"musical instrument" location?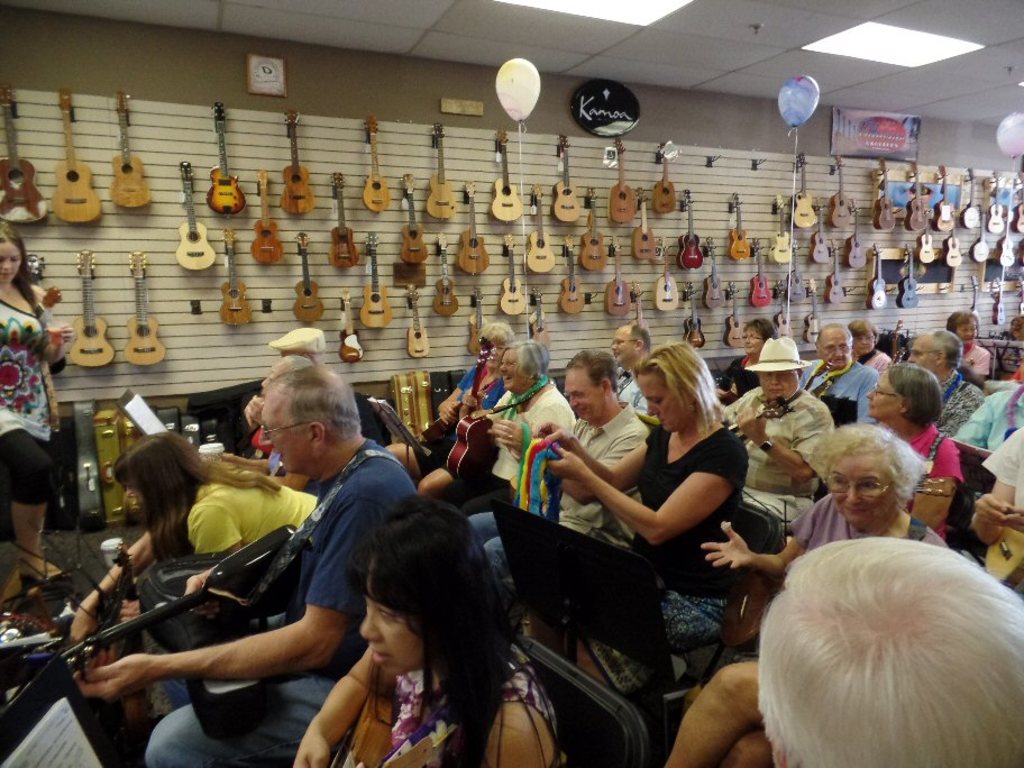
550/135/582/220
